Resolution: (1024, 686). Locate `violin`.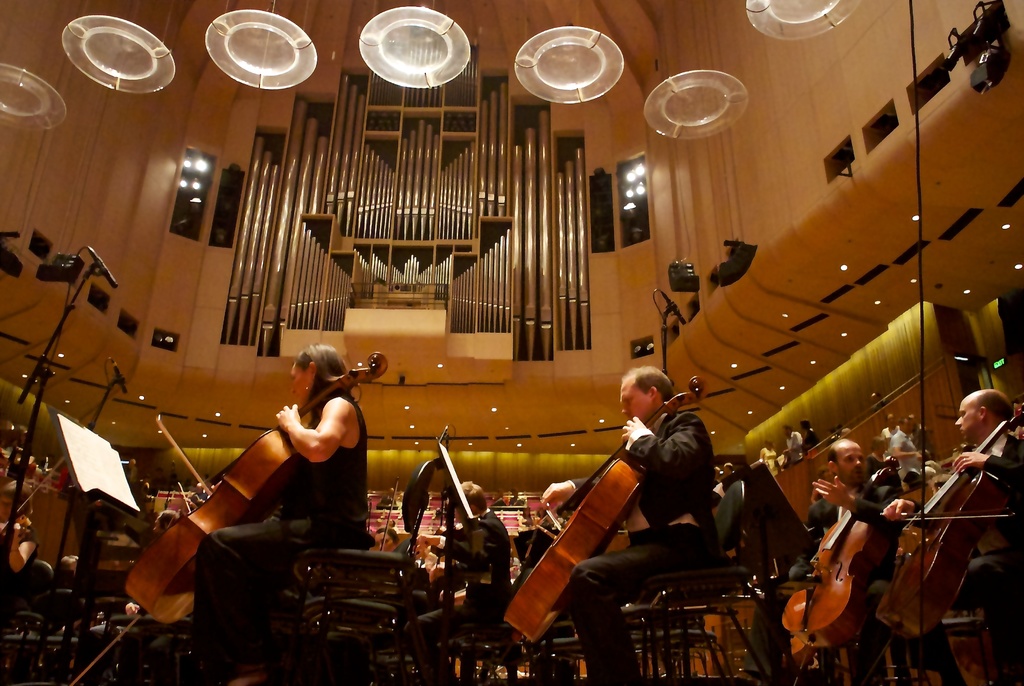
crop(838, 375, 1009, 639).
